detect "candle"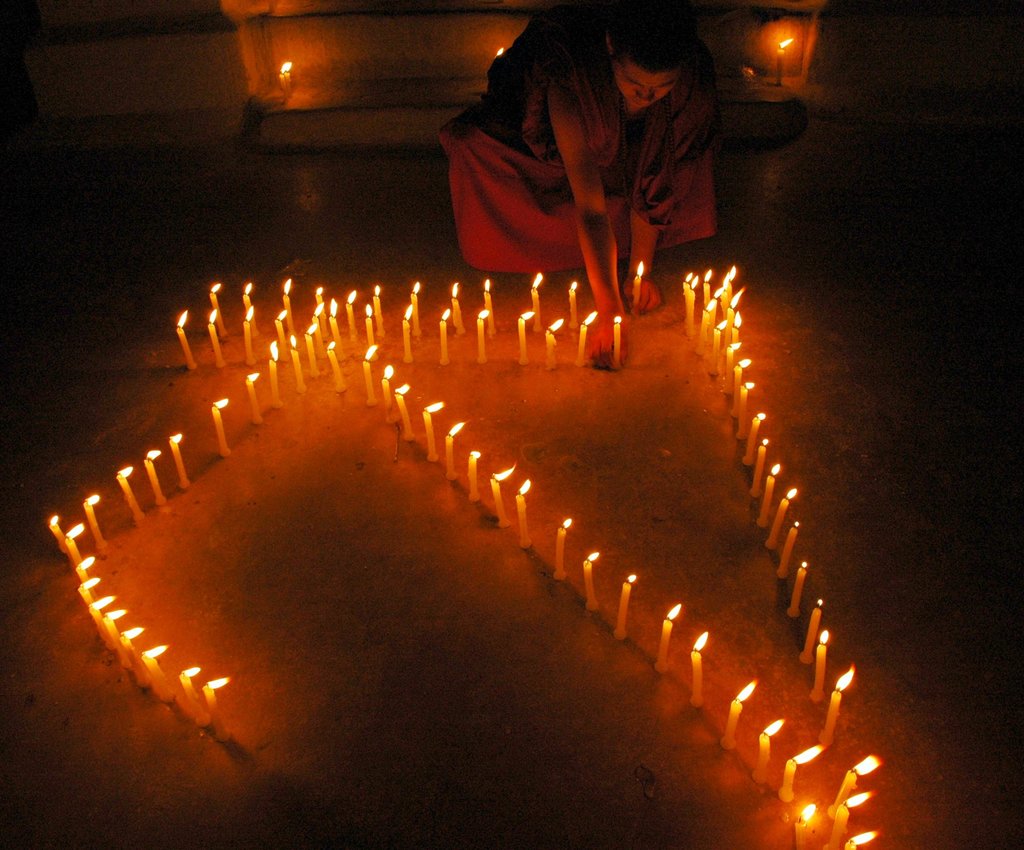
748/440/774/497
